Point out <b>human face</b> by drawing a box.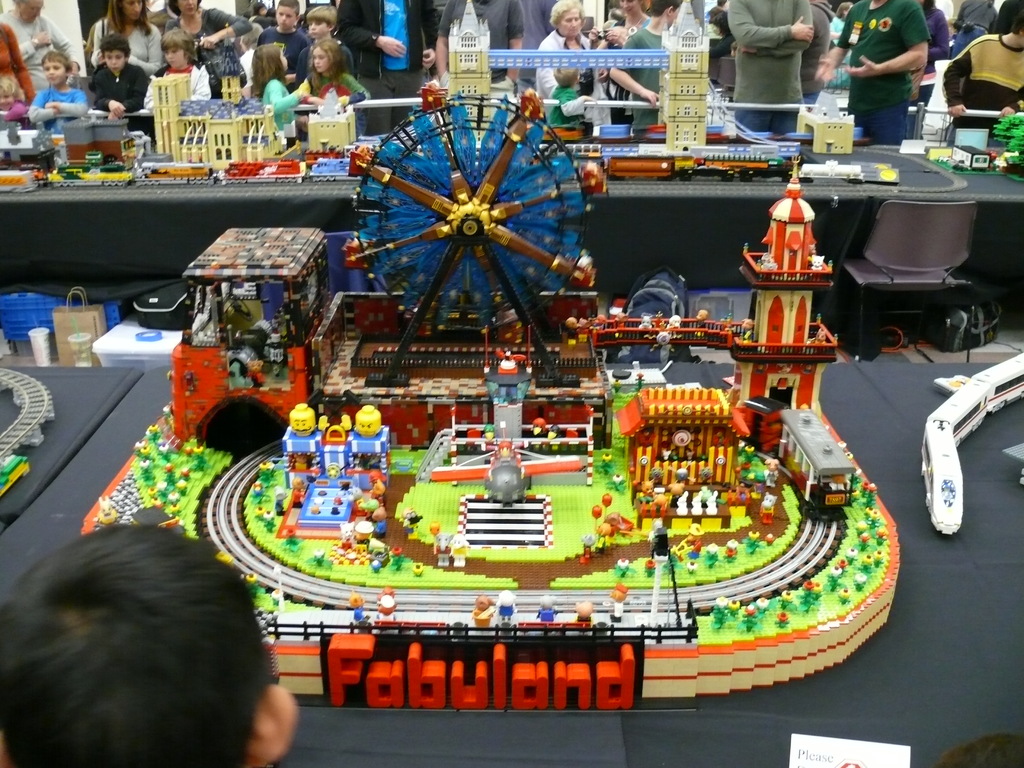
BBox(280, 49, 287, 70).
